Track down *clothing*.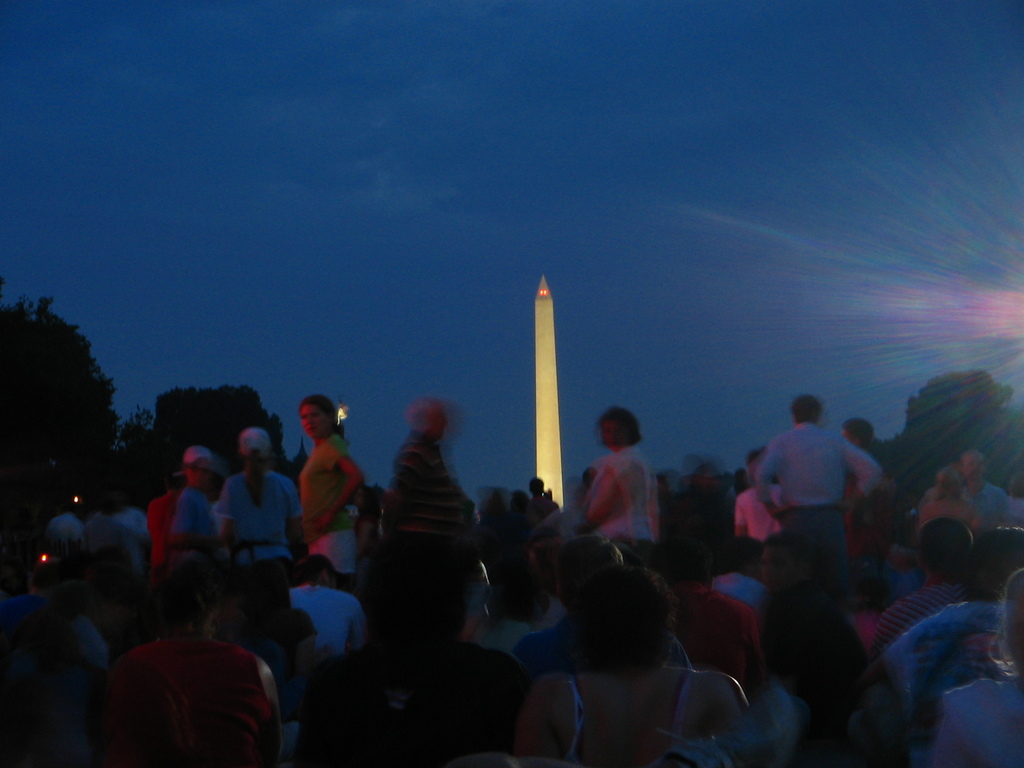
Tracked to 732 487 777 563.
